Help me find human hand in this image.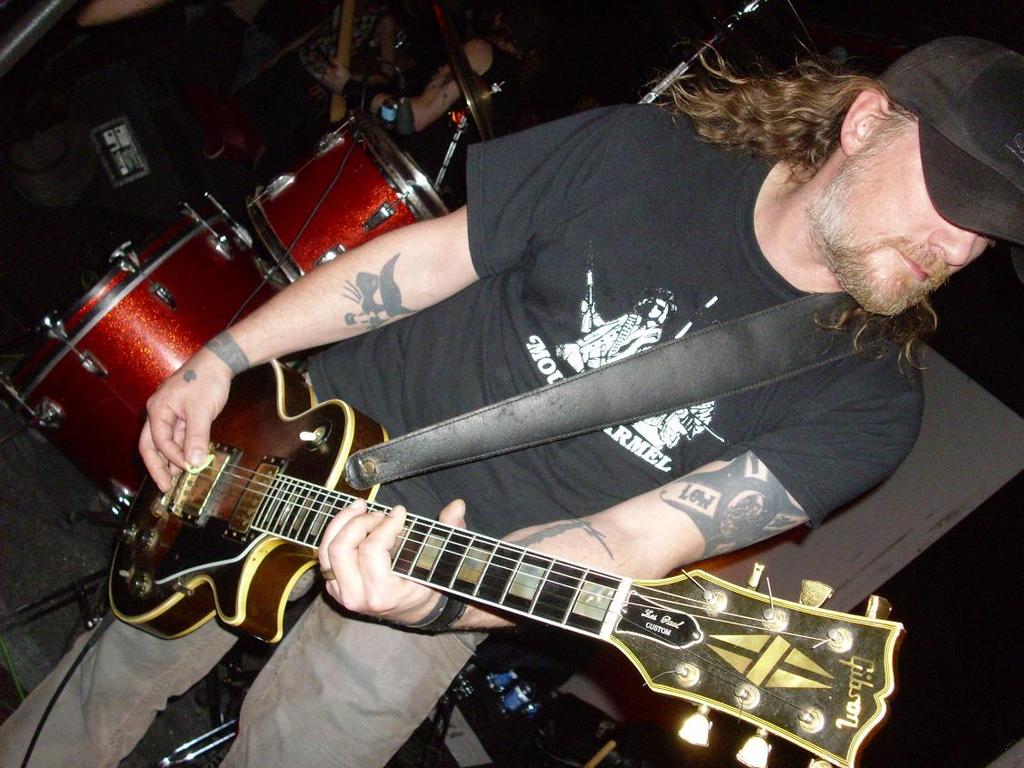
Found it: bbox(129, 371, 207, 494).
